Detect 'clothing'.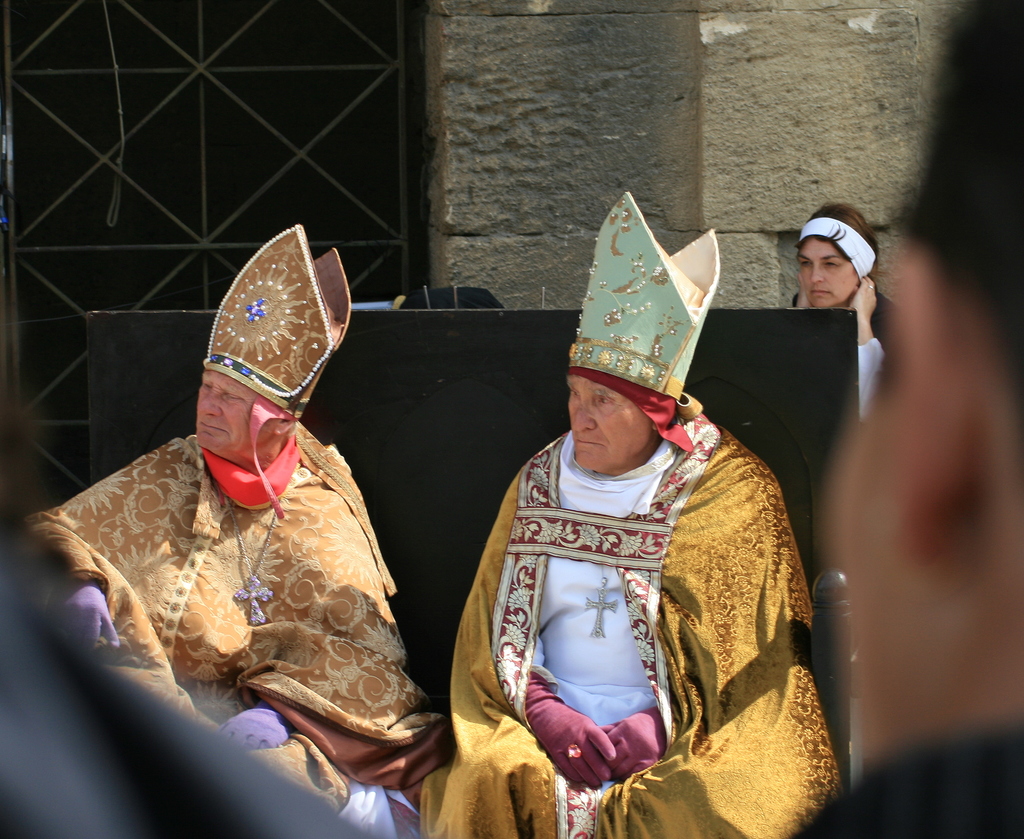
Detected at x1=27, y1=443, x2=399, y2=827.
